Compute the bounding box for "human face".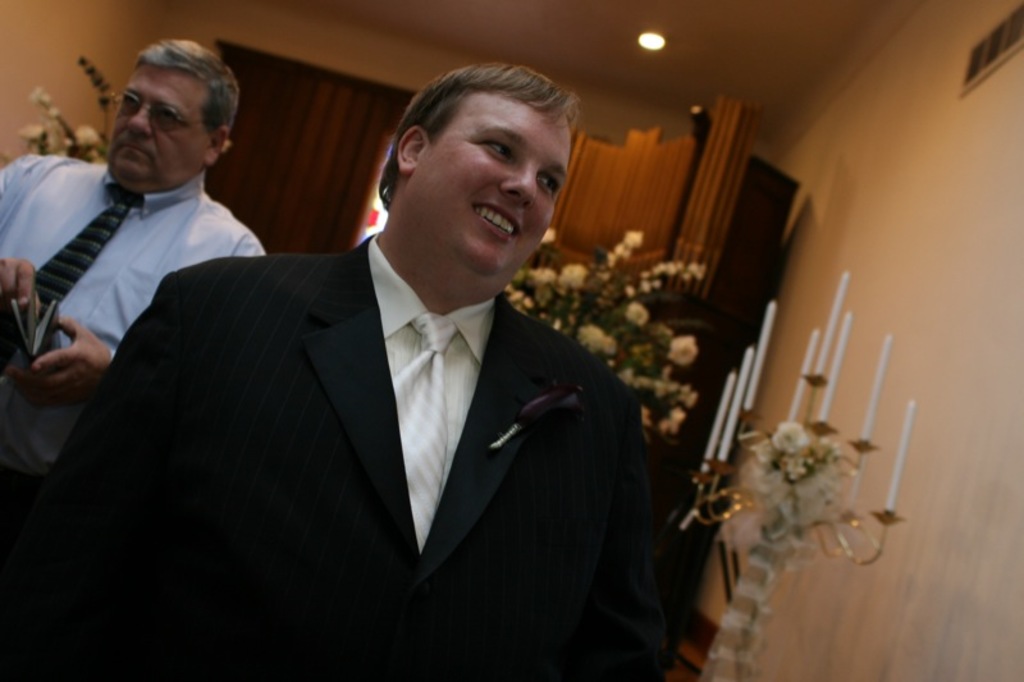
x1=111, y1=64, x2=211, y2=191.
